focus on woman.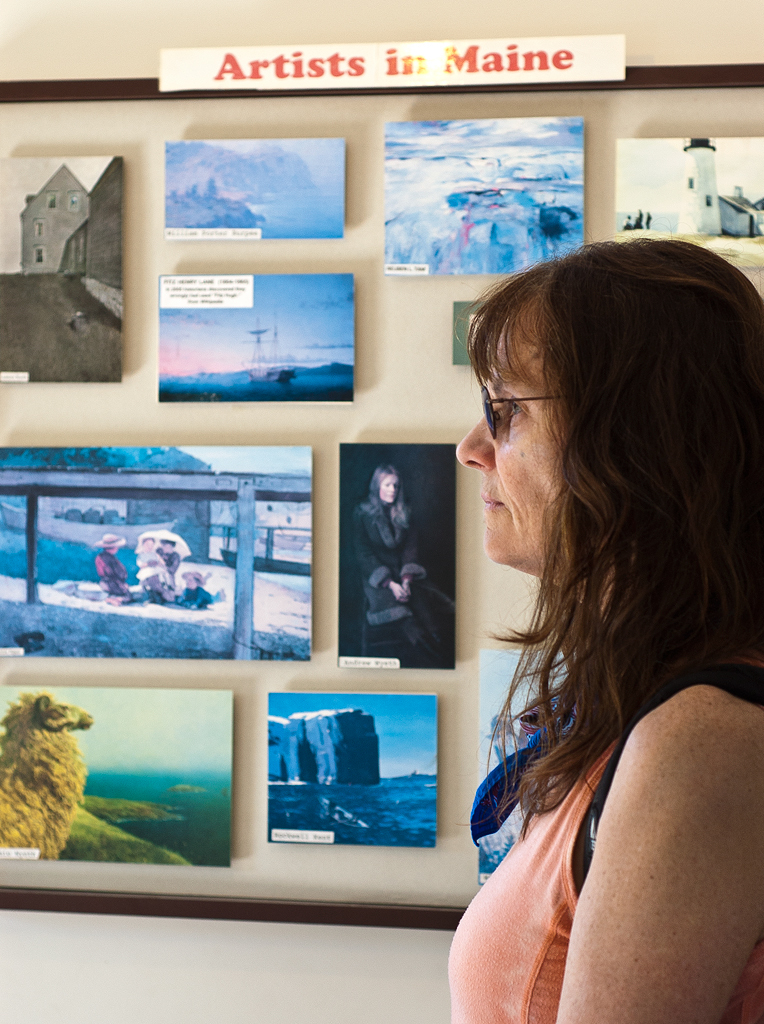
Focused at [left=447, top=326, right=763, bottom=1023].
